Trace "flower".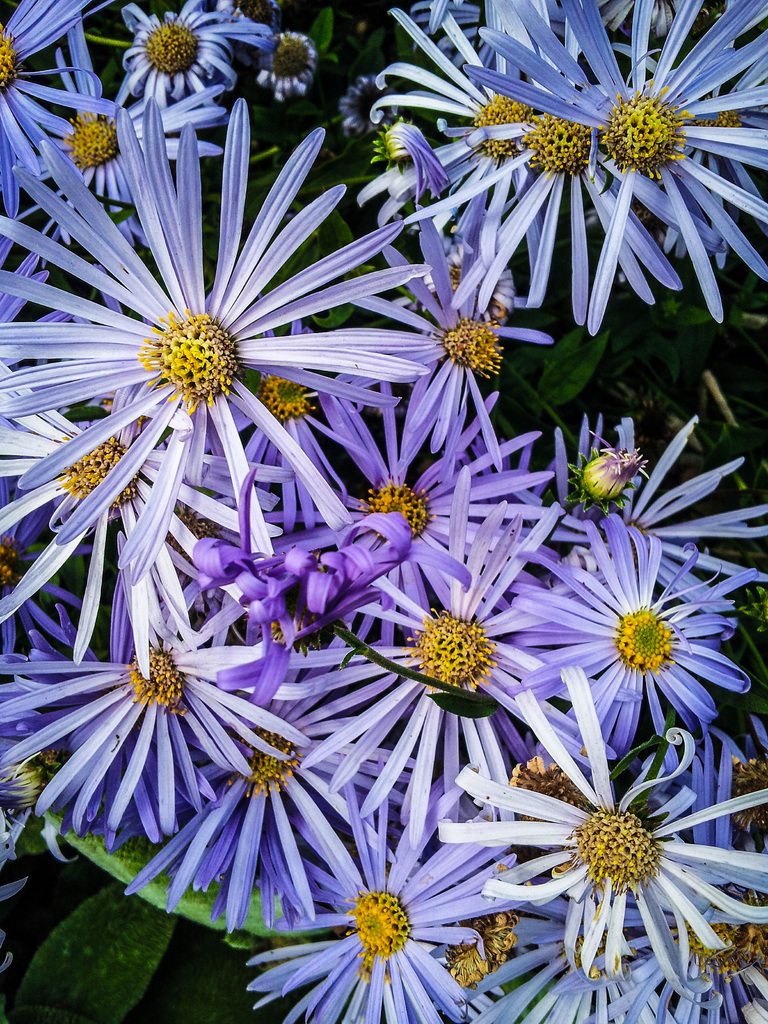
Traced to detection(513, 406, 758, 573).
